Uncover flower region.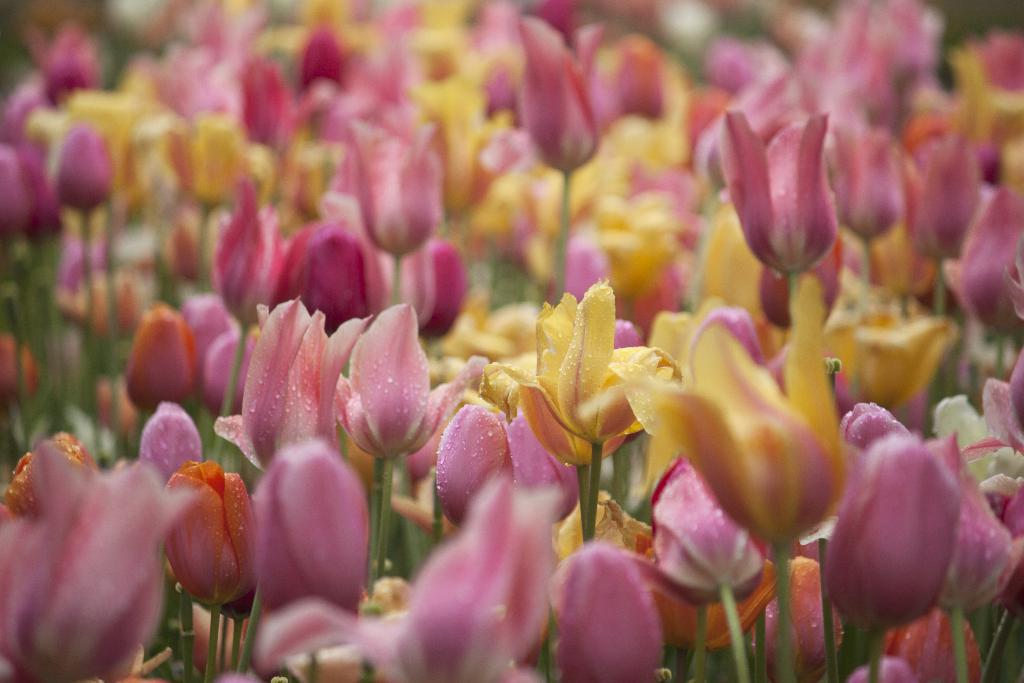
Uncovered: Rect(123, 305, 188, 419).
